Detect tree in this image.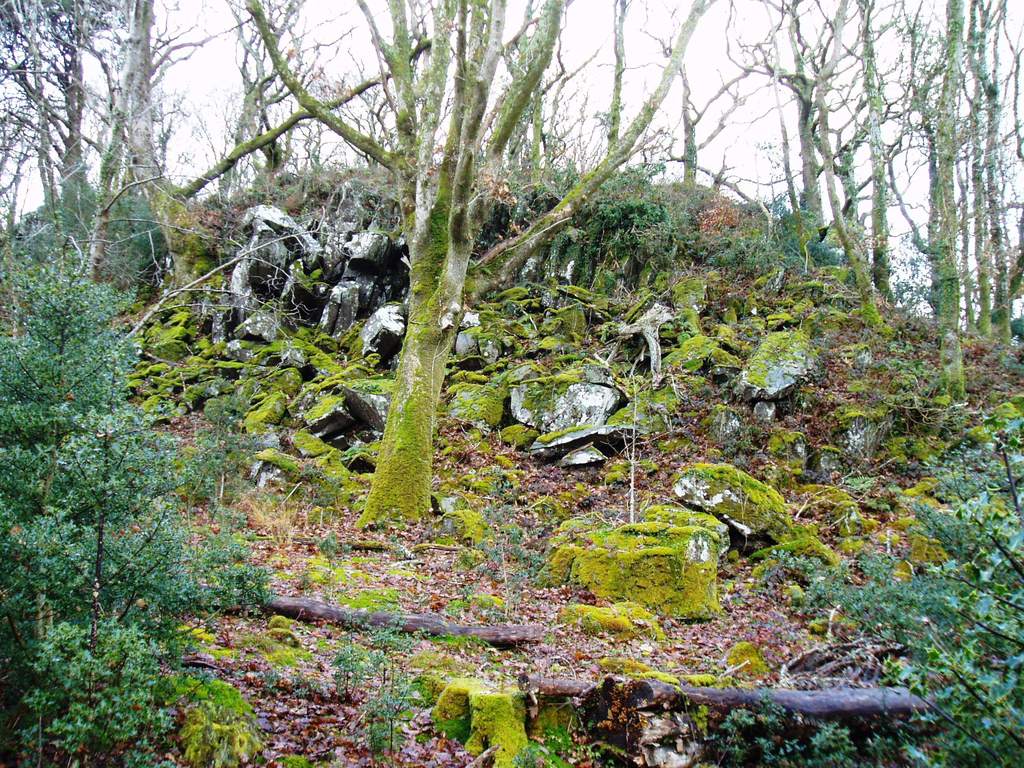
Detection: x1=82, y1=12, x2=209, y2=282.
